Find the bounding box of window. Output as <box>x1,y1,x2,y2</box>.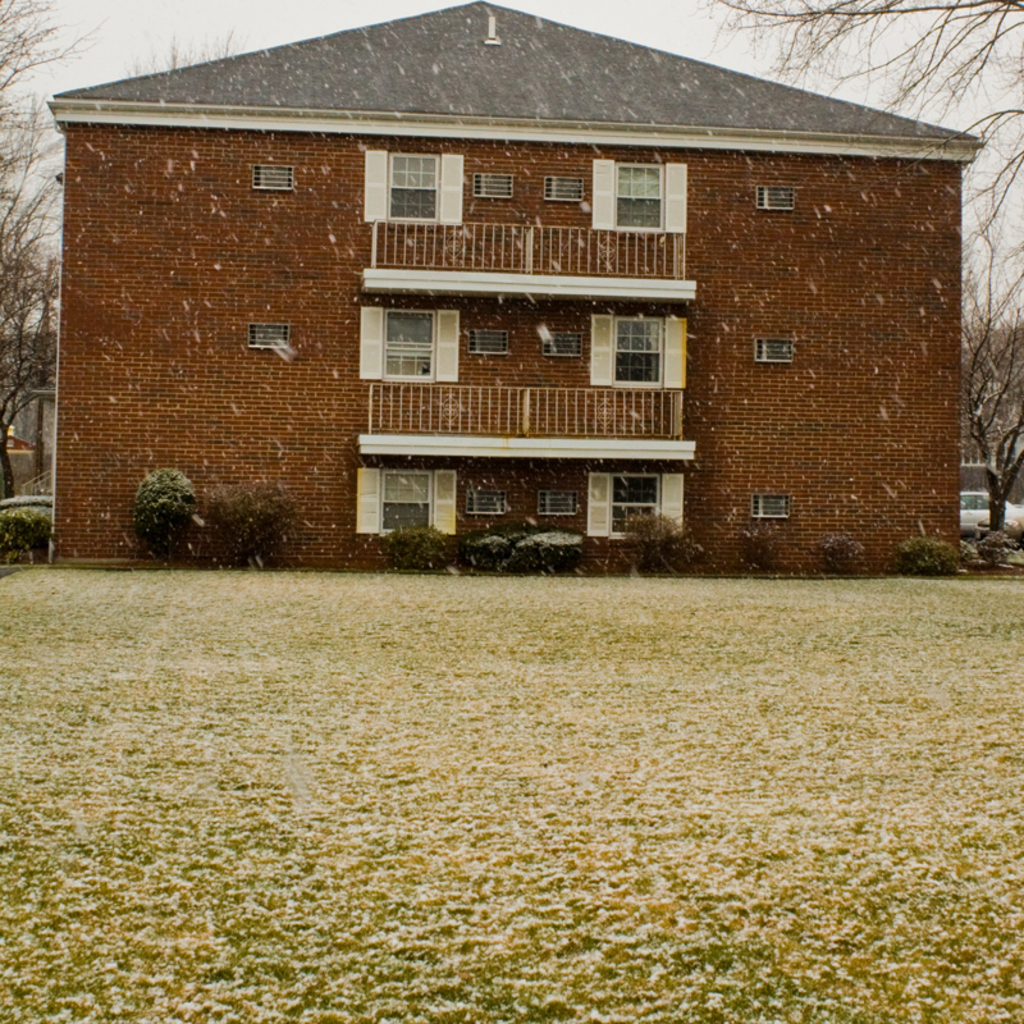
<box>466,486,511,516</box>.
